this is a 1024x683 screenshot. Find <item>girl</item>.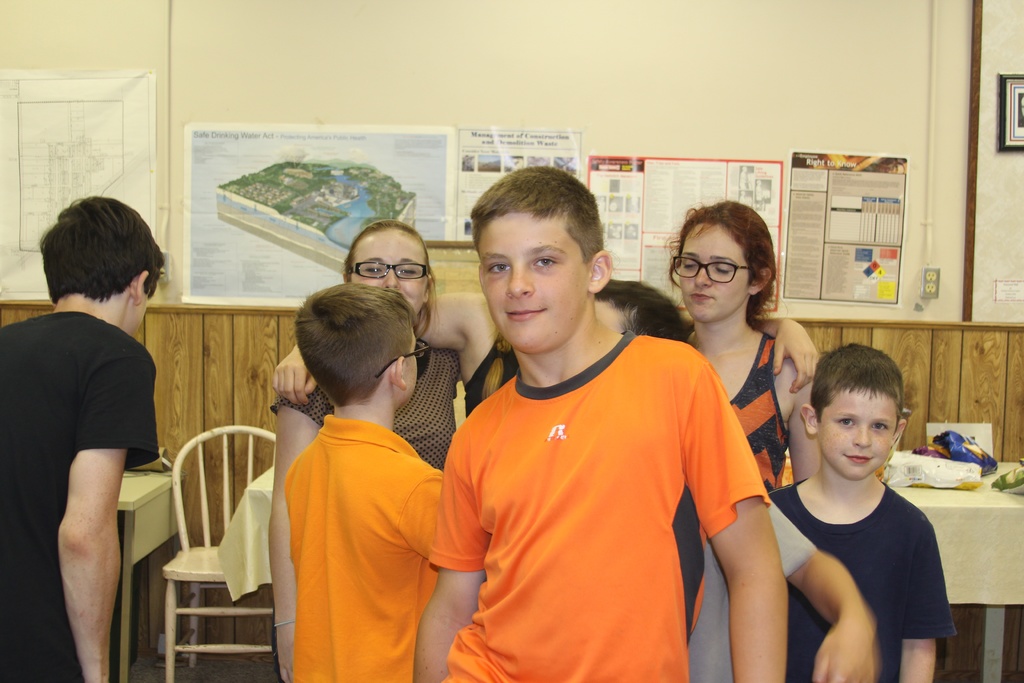
Bounding box: [275, 220, 453, 682].
